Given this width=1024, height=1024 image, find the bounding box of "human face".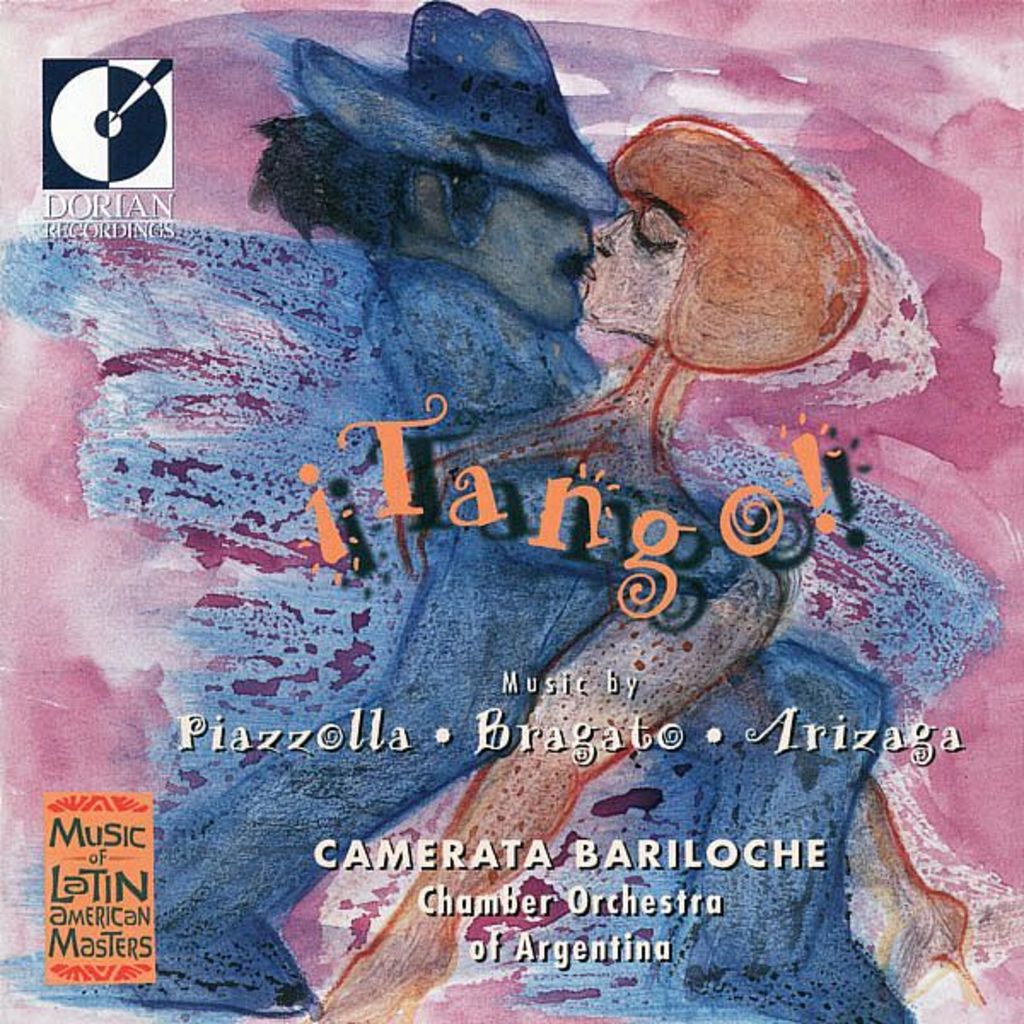
<box>580,198,686,331</box>.
